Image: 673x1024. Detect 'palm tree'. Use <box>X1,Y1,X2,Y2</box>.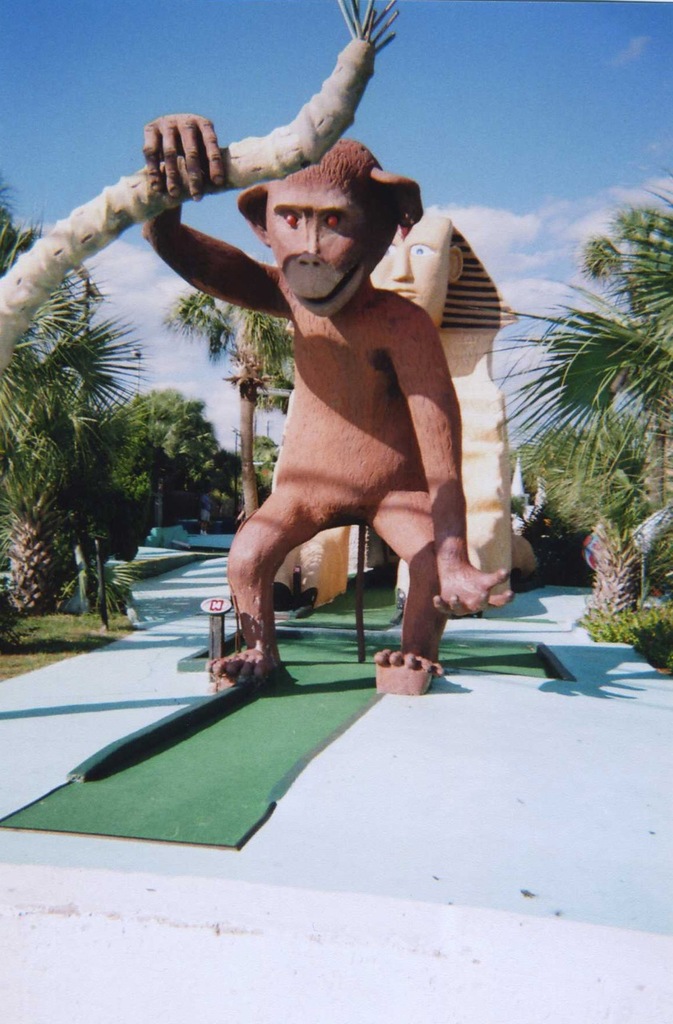
<box>0,251,110,493</box>.
